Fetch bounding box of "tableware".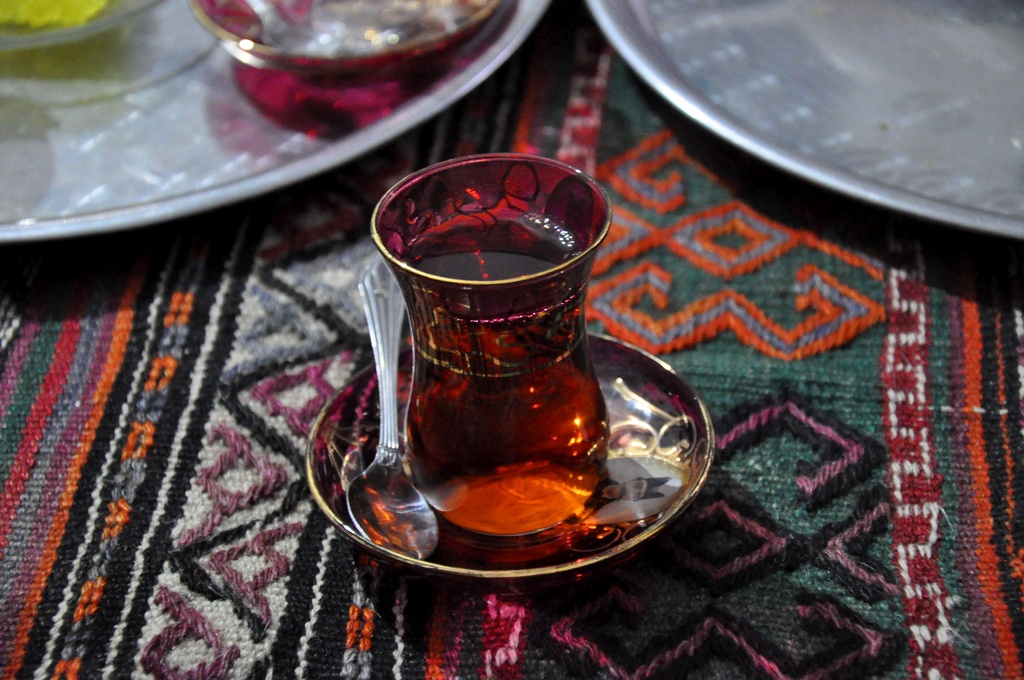
Bbox: (x1=298, y1=339, x2=726, y2=590).
